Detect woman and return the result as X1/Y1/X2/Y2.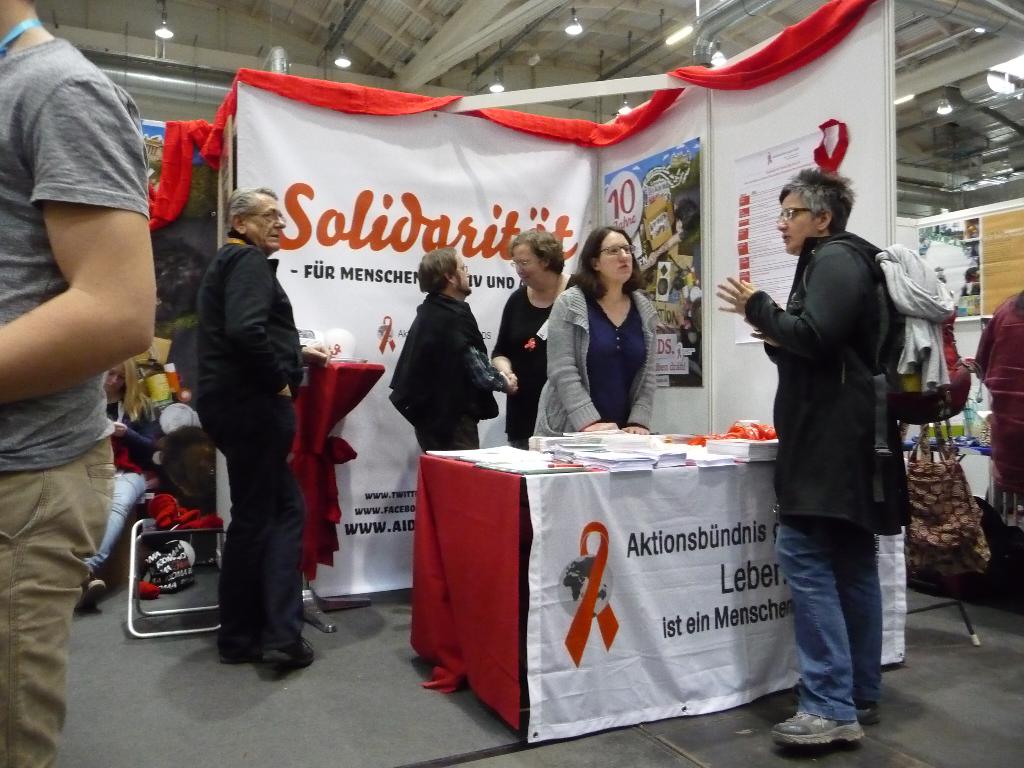
714/165/911/748.
